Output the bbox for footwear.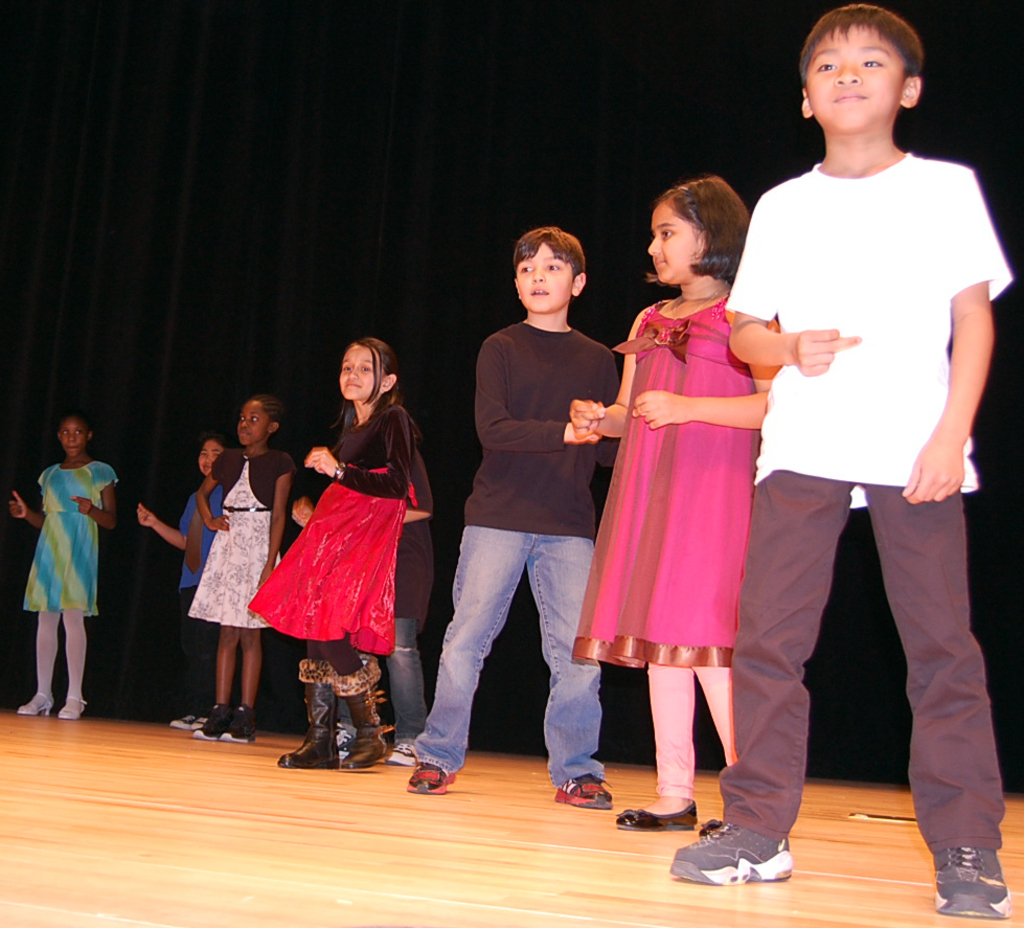
{"left": 696, "top": 814, "right": 800, "bottom": 897}.
